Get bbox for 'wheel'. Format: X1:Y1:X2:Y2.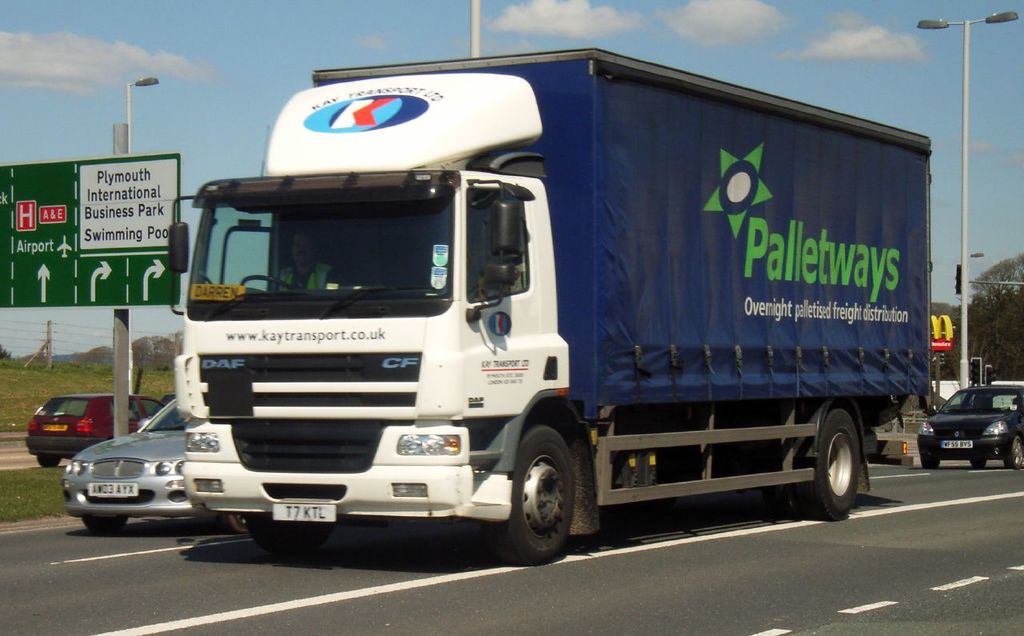
242:275:294:291.
